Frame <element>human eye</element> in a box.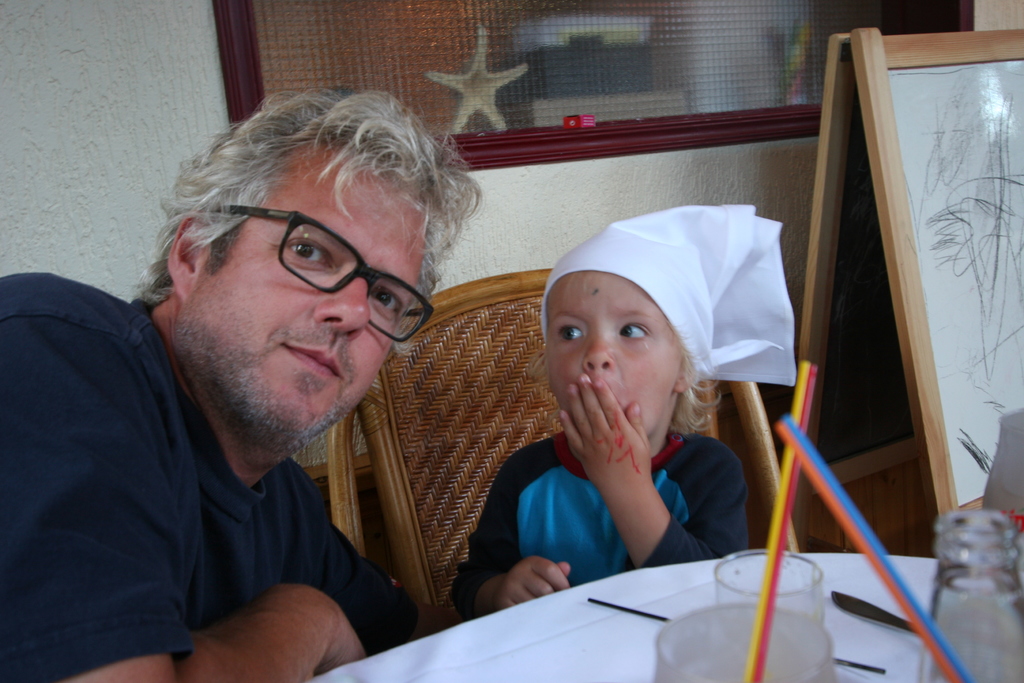
(367,288,403,313).
